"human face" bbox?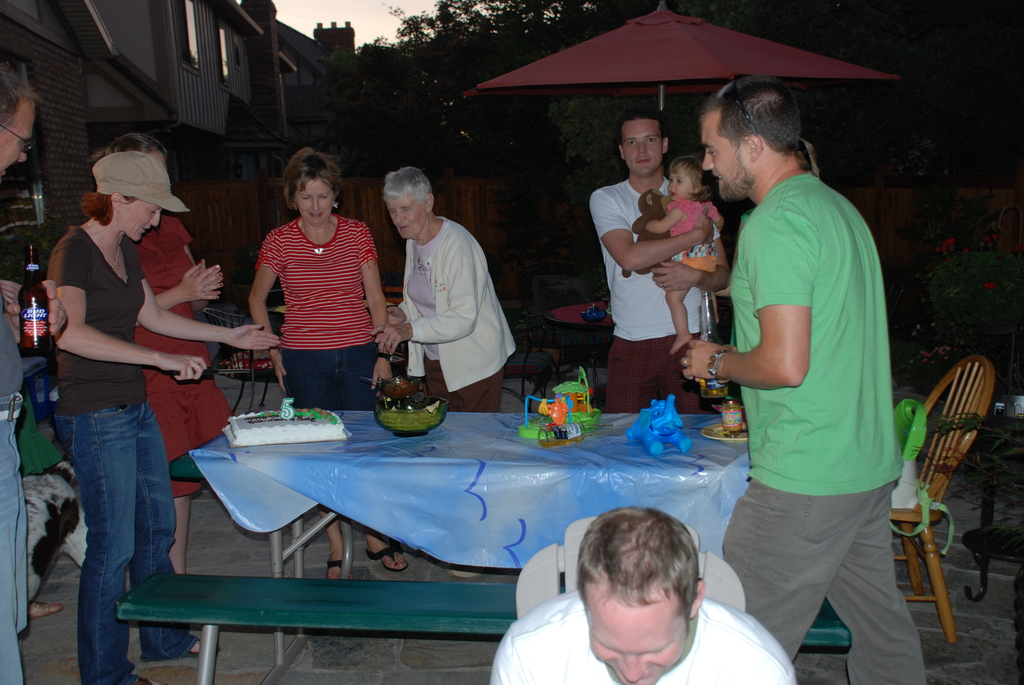
621, 120, 660, 176
